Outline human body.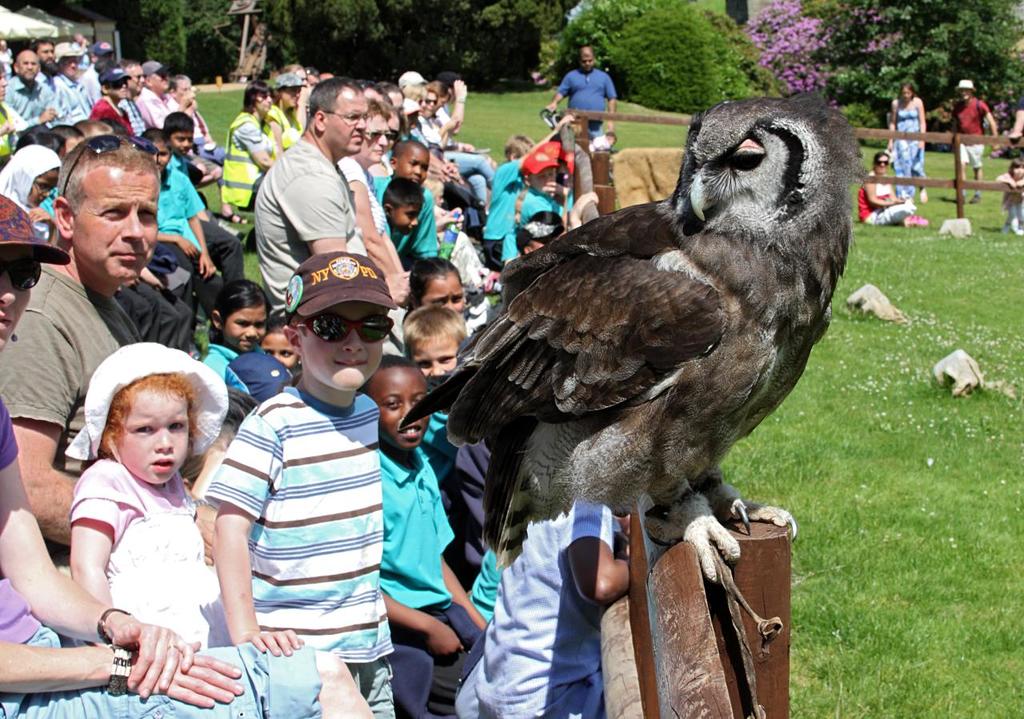
Outline: 951/76/997/202.
